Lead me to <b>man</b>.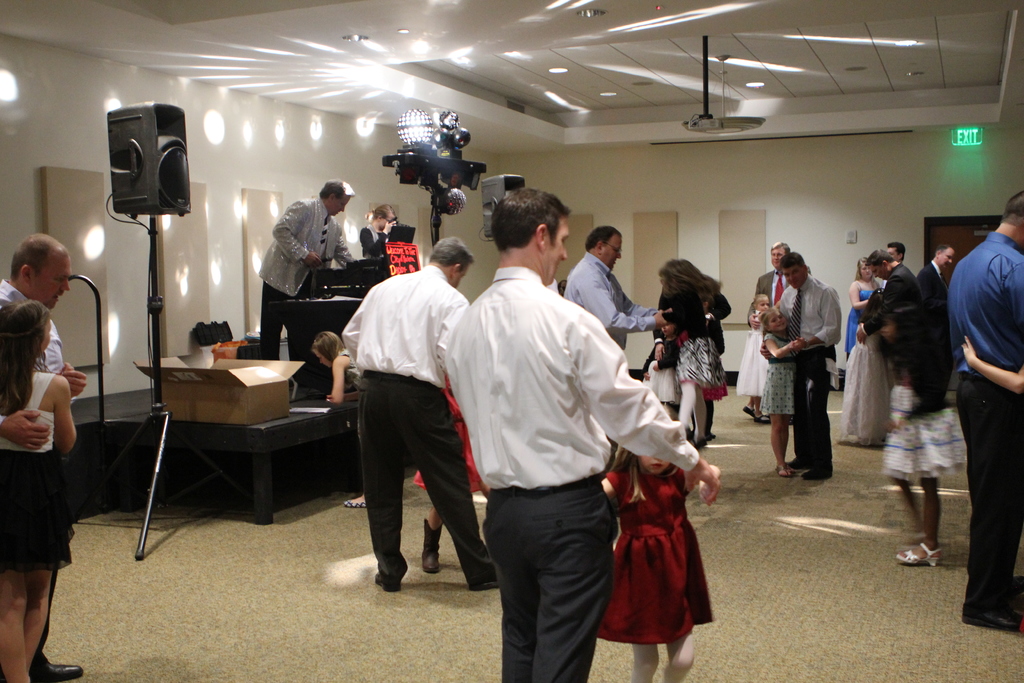
Lead to 890:238:908:261.
